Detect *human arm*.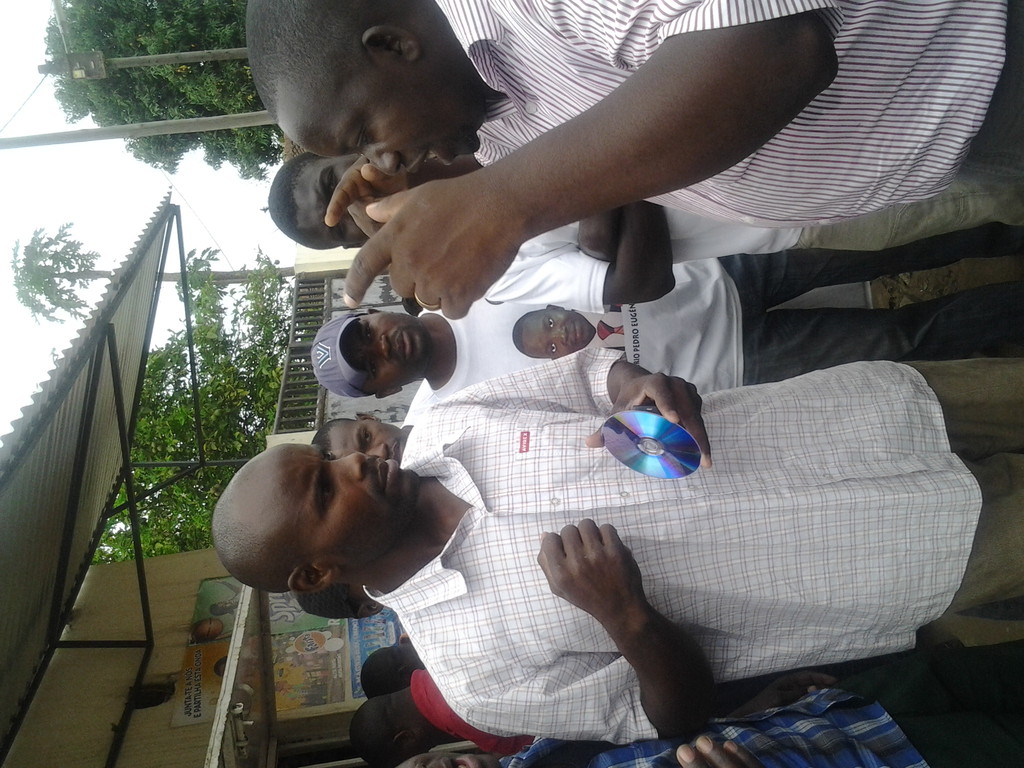
Detected at (x1=485, y1=193, x2=676, y2=312).
